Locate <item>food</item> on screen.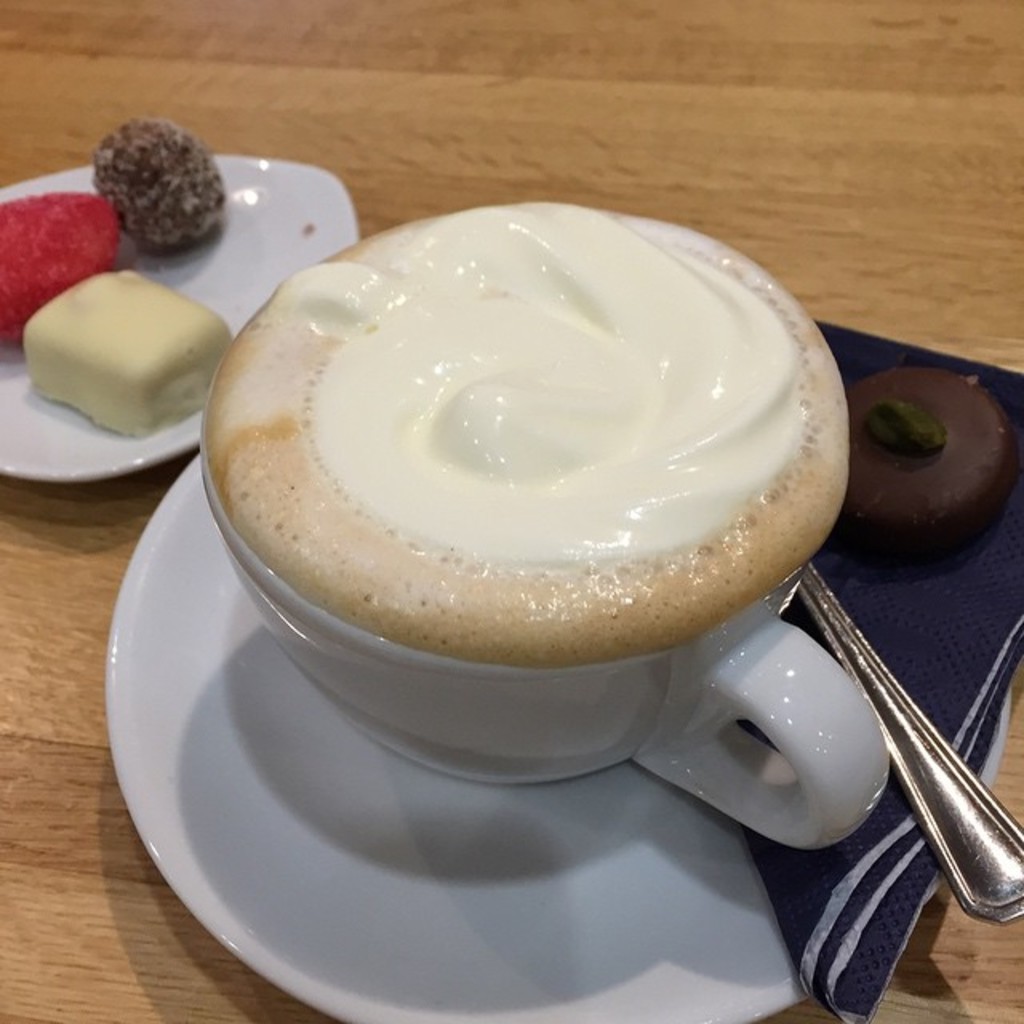
On screen at <box>0,186,120,349</box>.
